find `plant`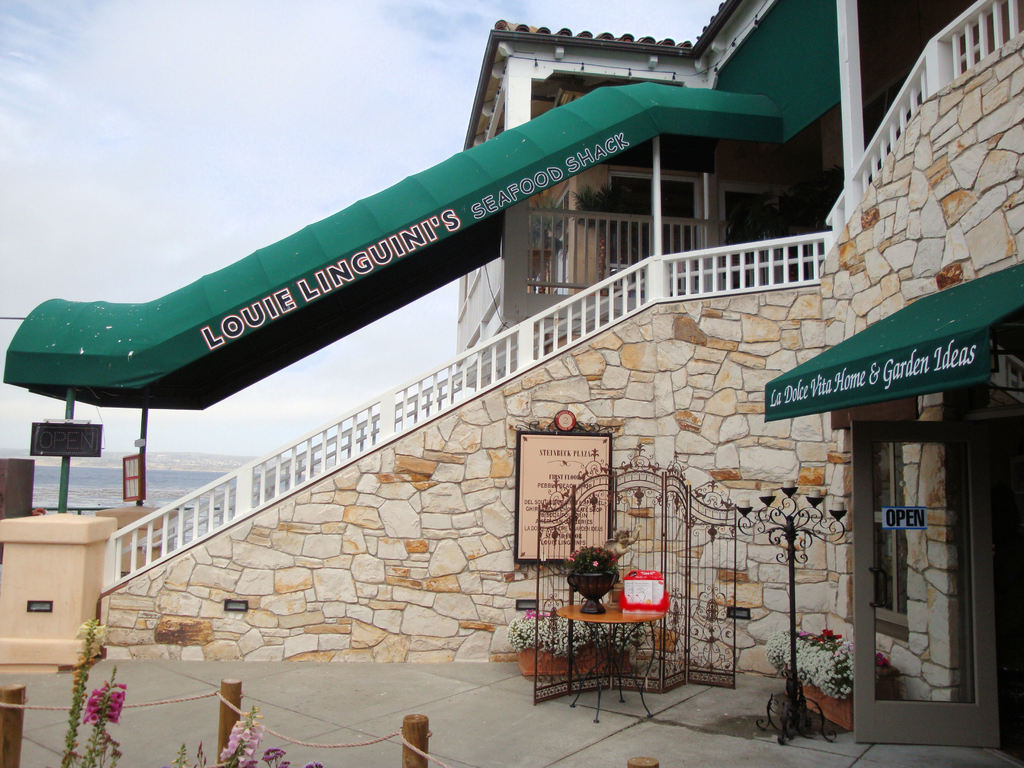
select_region(214, 704, 261, 767)
